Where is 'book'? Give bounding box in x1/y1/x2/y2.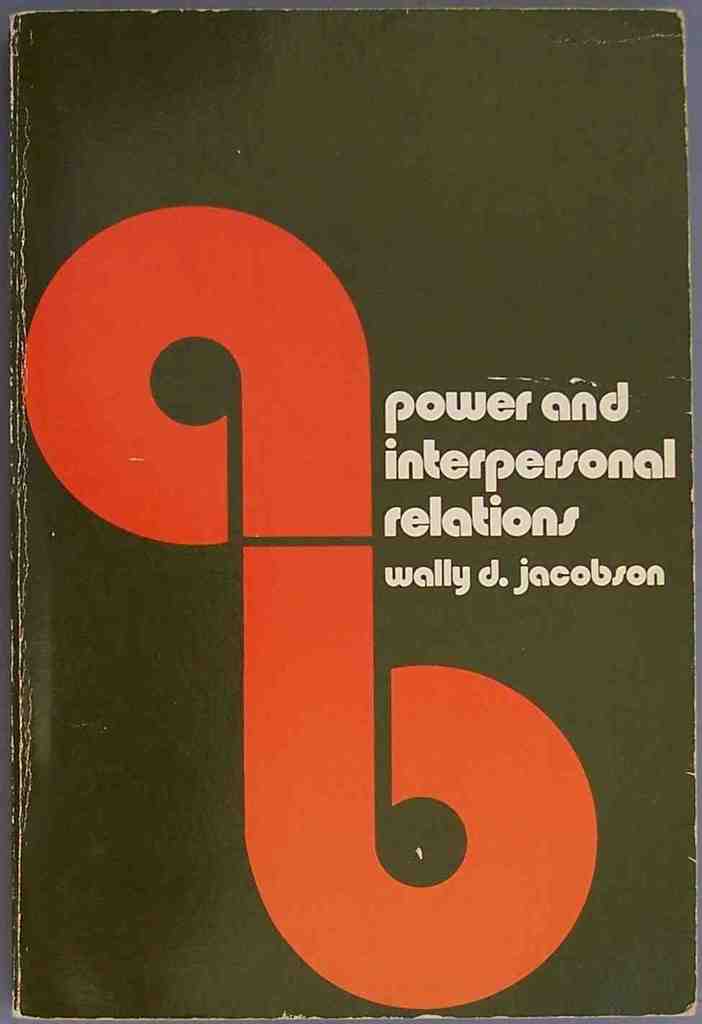
10/7/694/1019.
